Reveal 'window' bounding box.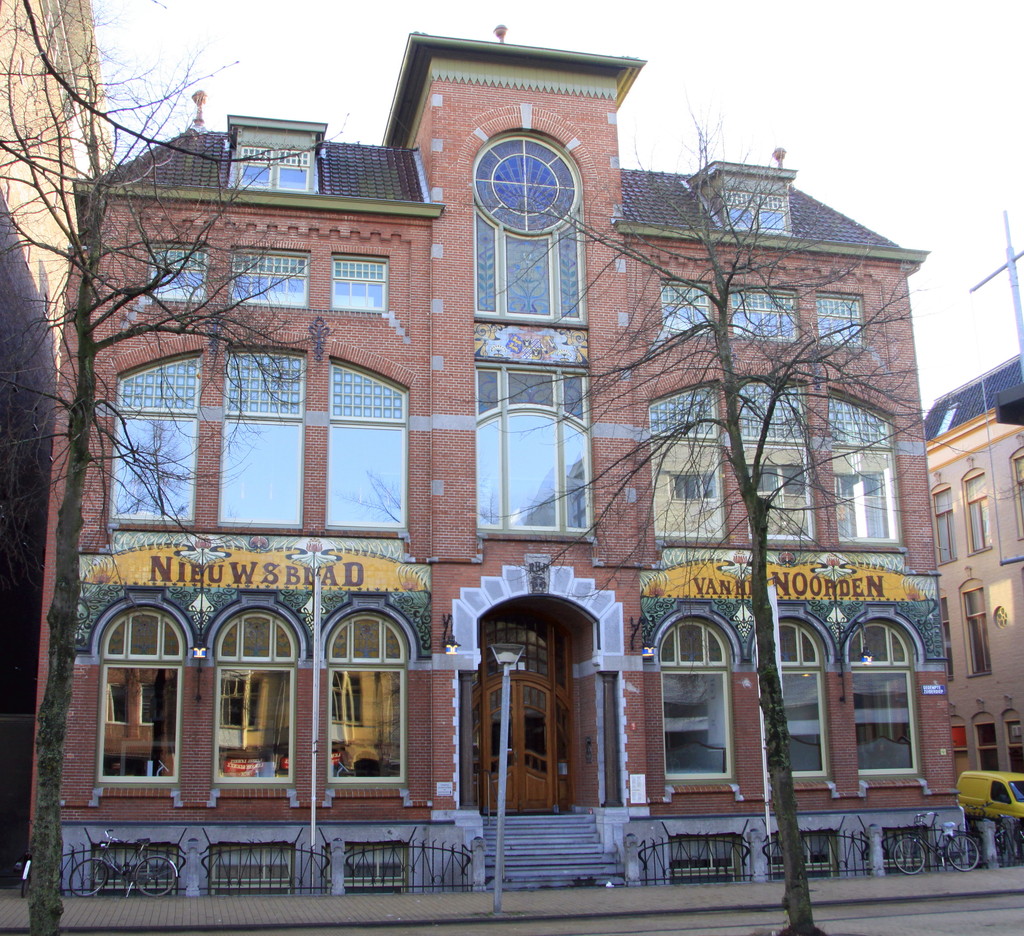
Revealed: {"left": 231, "top": 147, "right": 326, "bottom": 188}.
